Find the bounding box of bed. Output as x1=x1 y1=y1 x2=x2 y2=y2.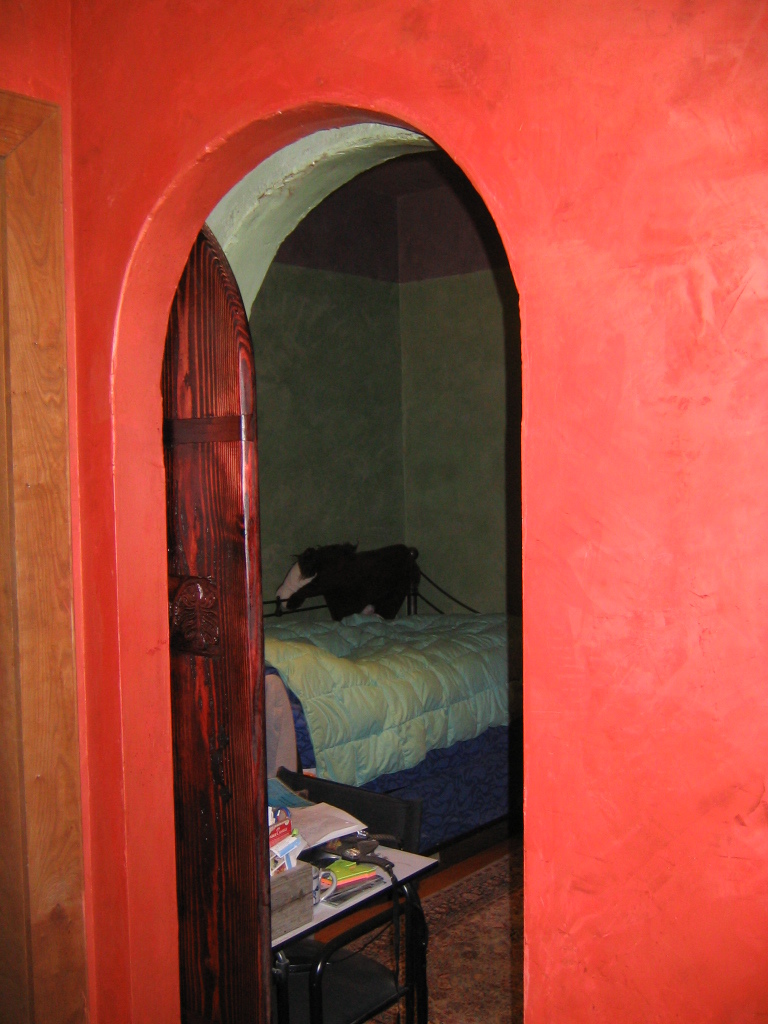
x1=257 y1=547 x2=500 y2=846.
